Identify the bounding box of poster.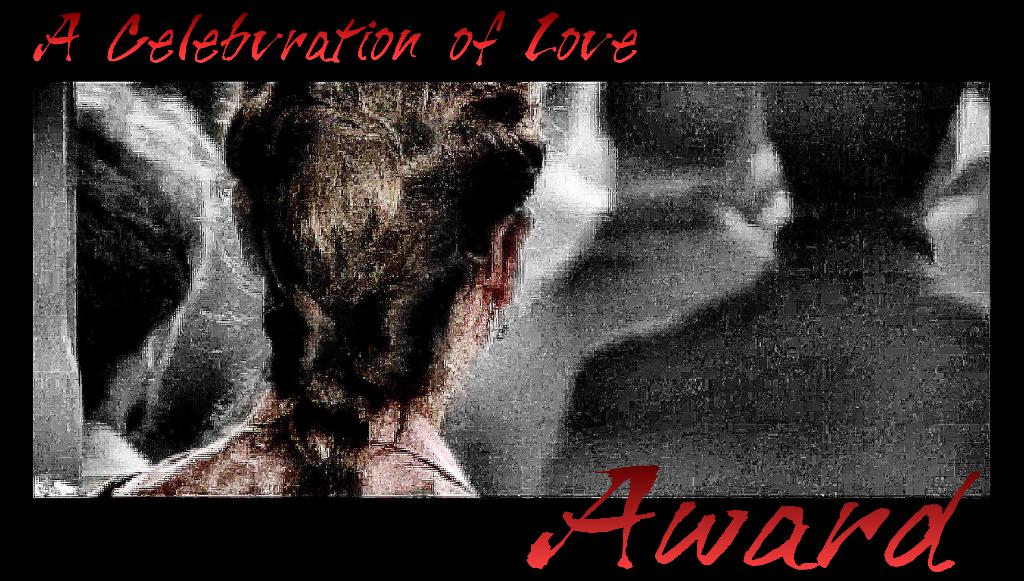
detection(0, 0, 1023, 580).
